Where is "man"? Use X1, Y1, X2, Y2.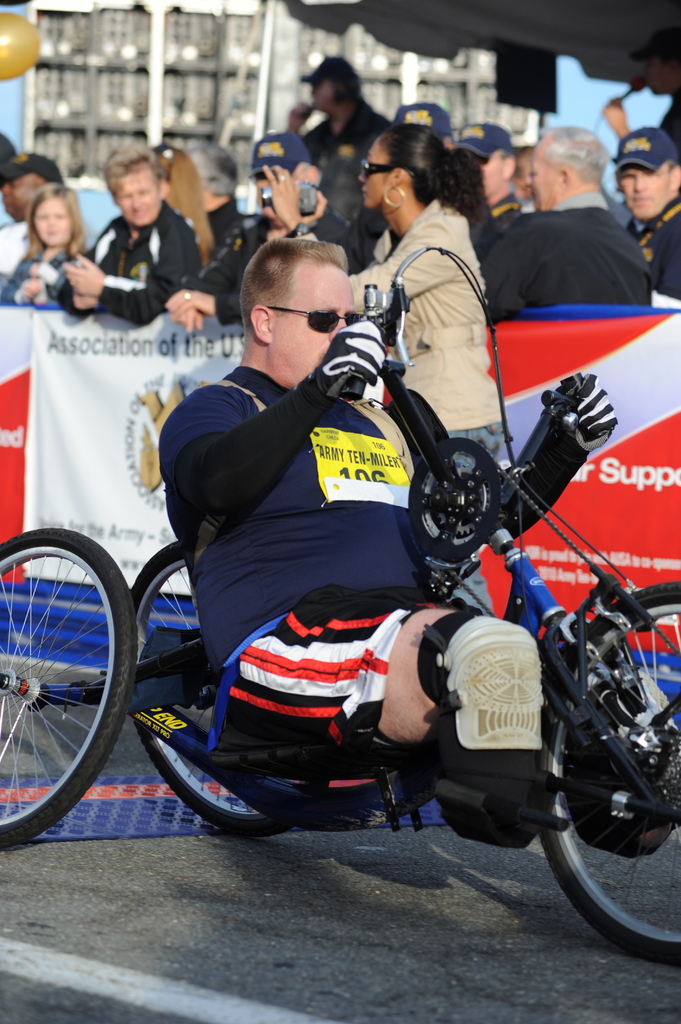
56, 148, 198, 325.
